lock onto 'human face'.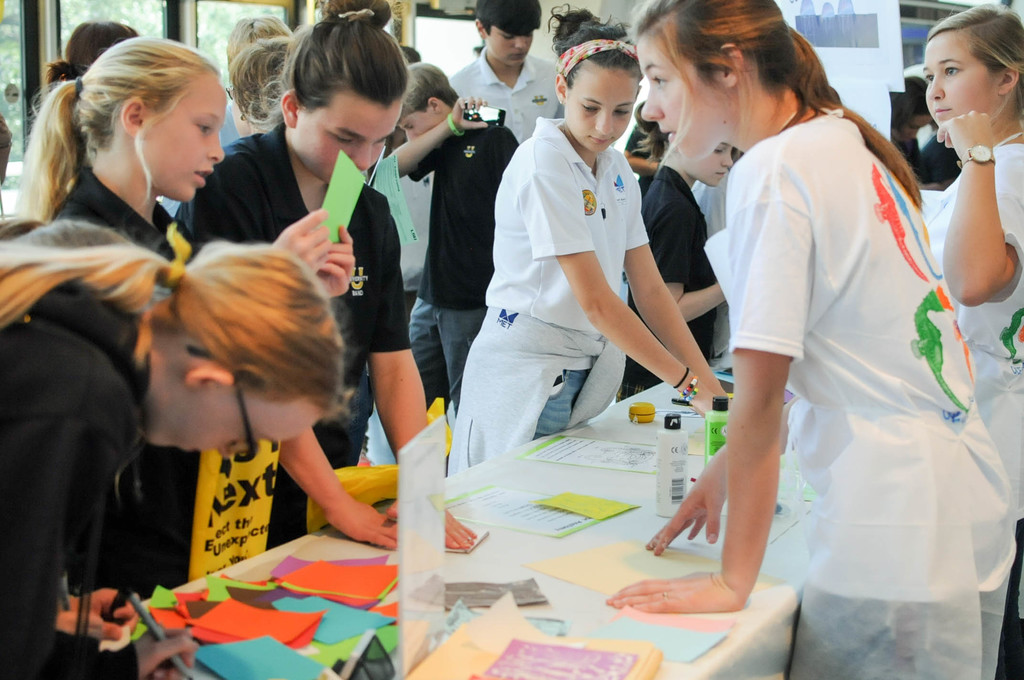
Locked: 681, 145, 735, 186.
